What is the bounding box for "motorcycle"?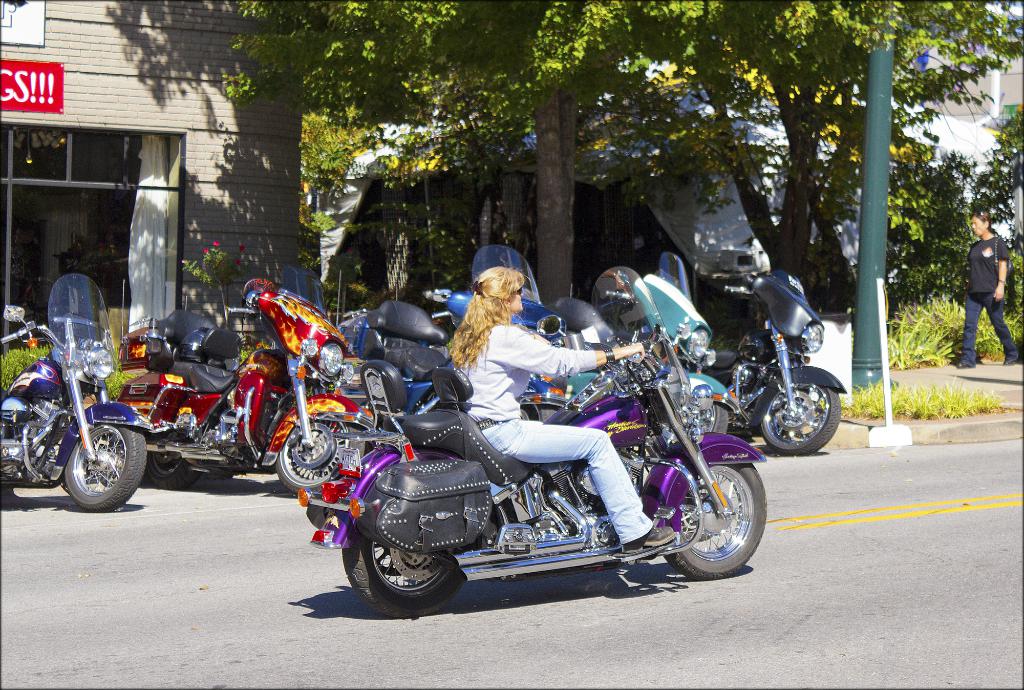
bbox=(299, 262, 767, 620).
